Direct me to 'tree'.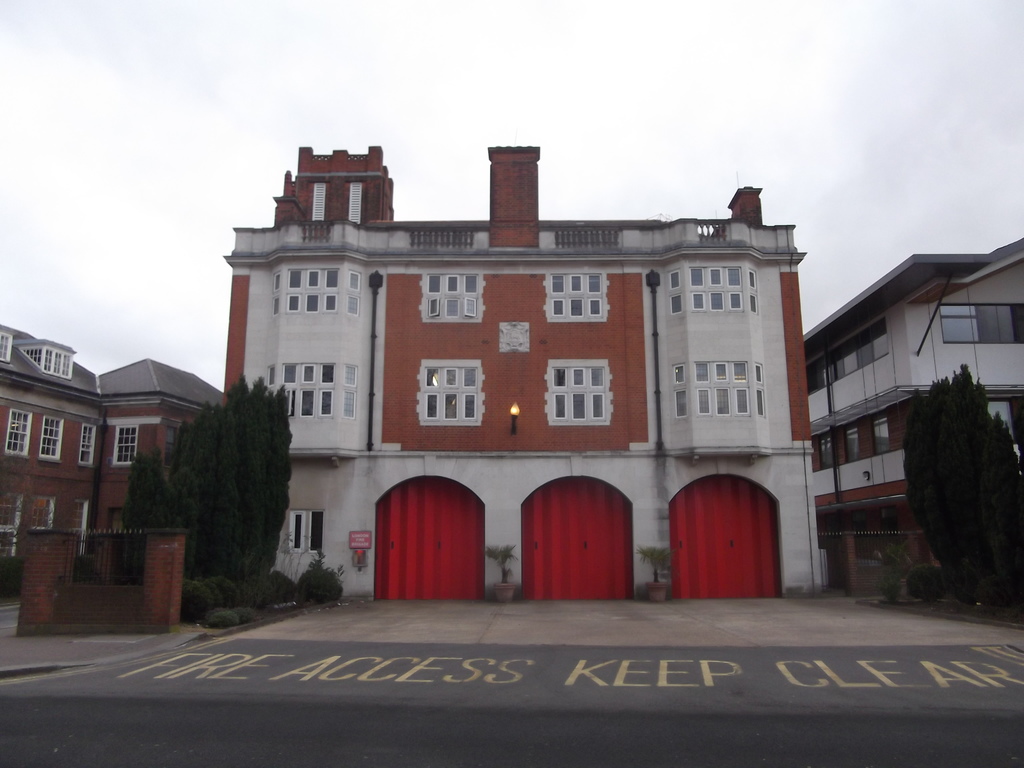
Direction: box=[895, 358, 1019, 593].
